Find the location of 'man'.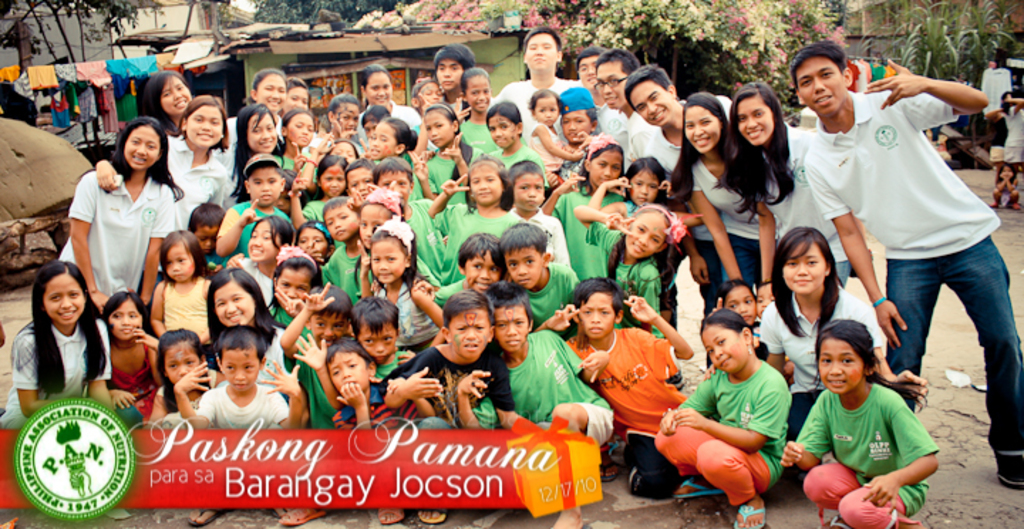
Location: (792, 43, 1017, 438).
